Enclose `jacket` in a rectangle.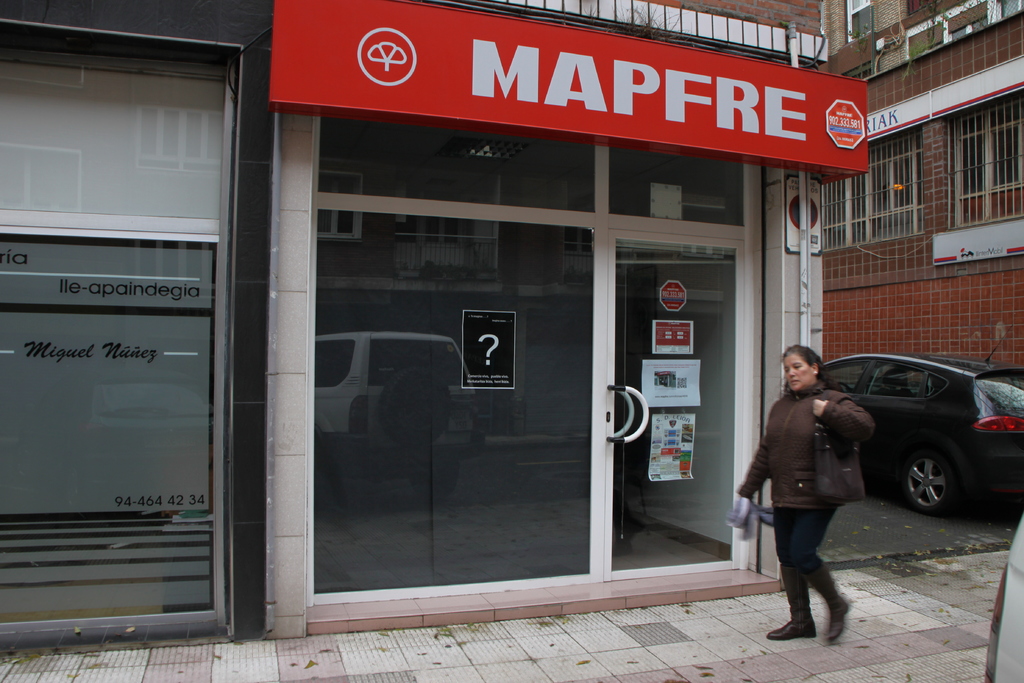
{"x1": 735, "y1": 379, "x2": 876, "y2": 506}.
